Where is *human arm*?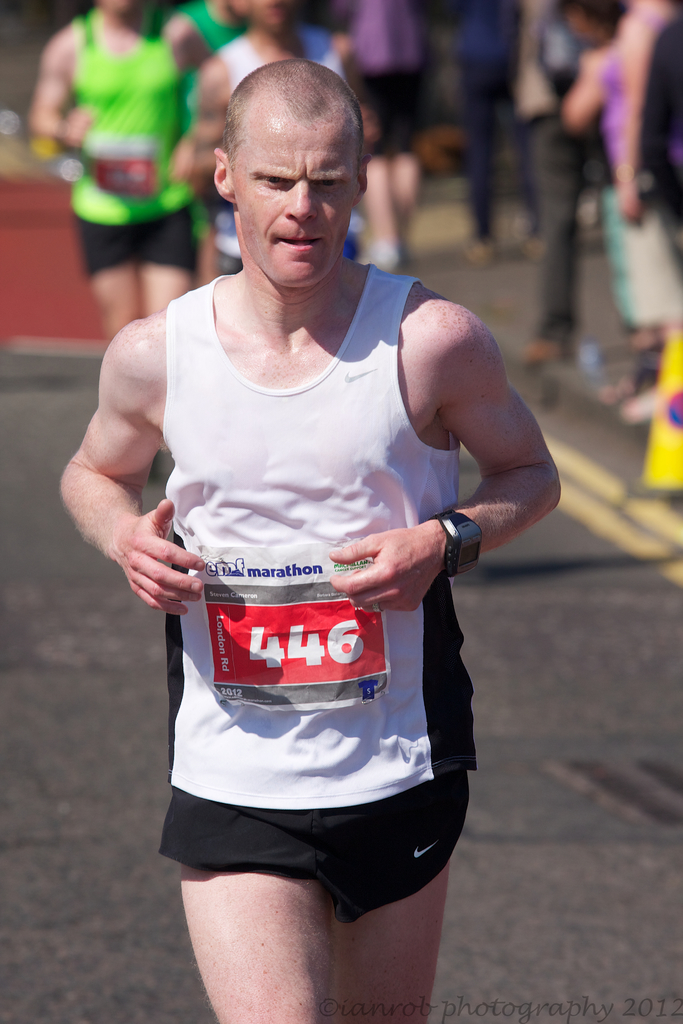
(172,13,213,68).
